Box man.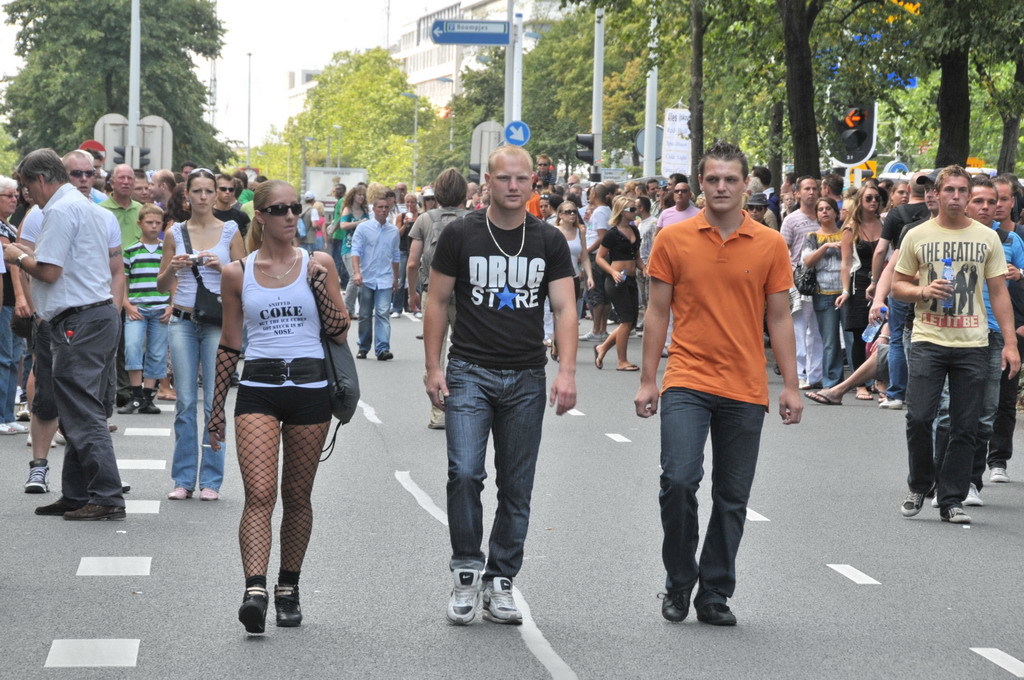
region(406, 169, 476, 425).
